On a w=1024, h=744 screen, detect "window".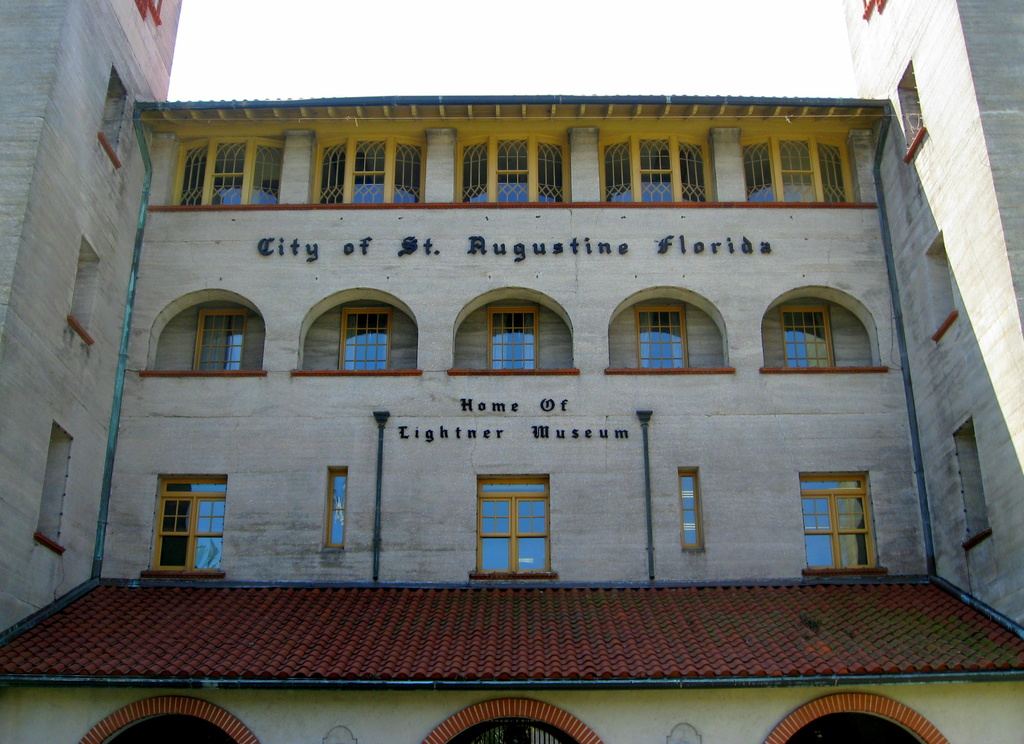
(324,464,349,547).
